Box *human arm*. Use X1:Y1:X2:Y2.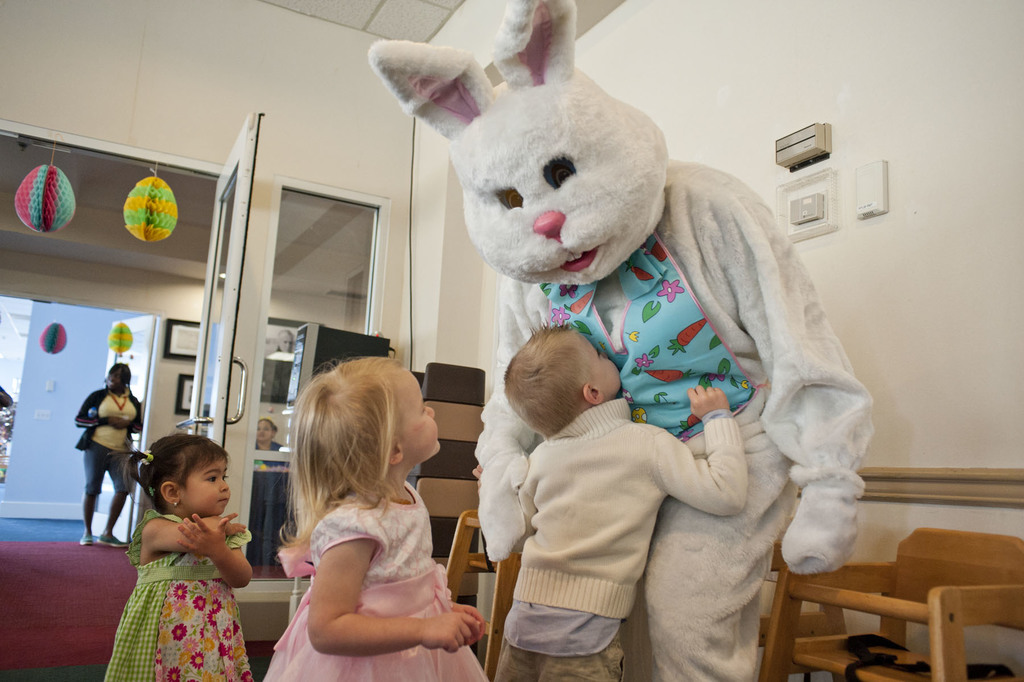
449:593:485:647.
